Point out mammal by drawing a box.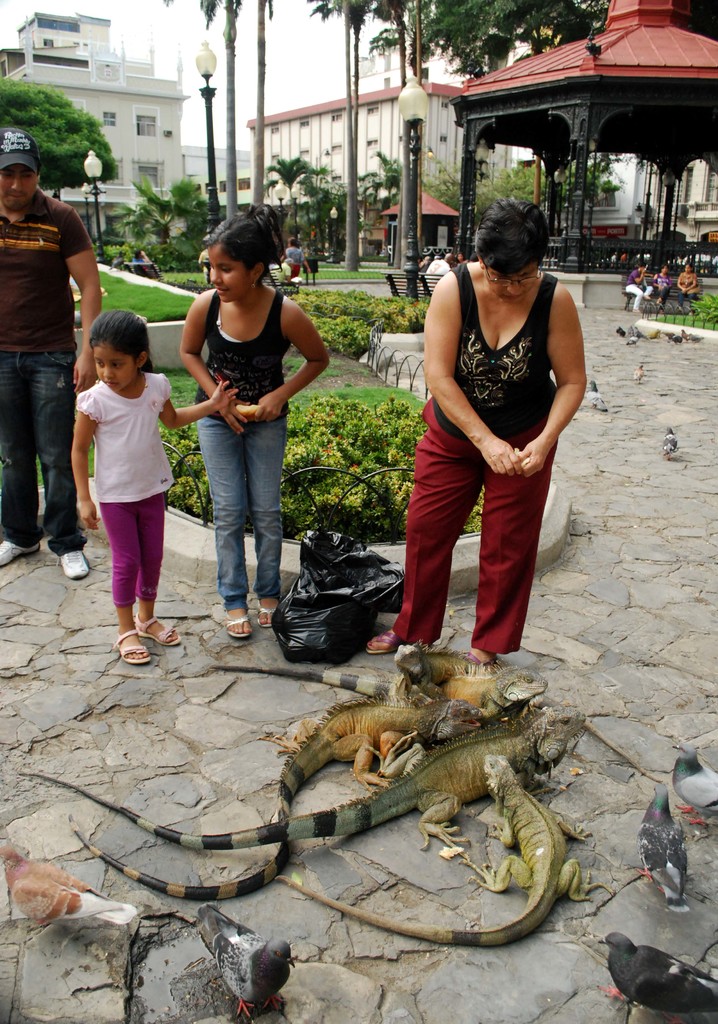
{"left": 180, "top": 204, "right": 331, "bottom": 636}.
